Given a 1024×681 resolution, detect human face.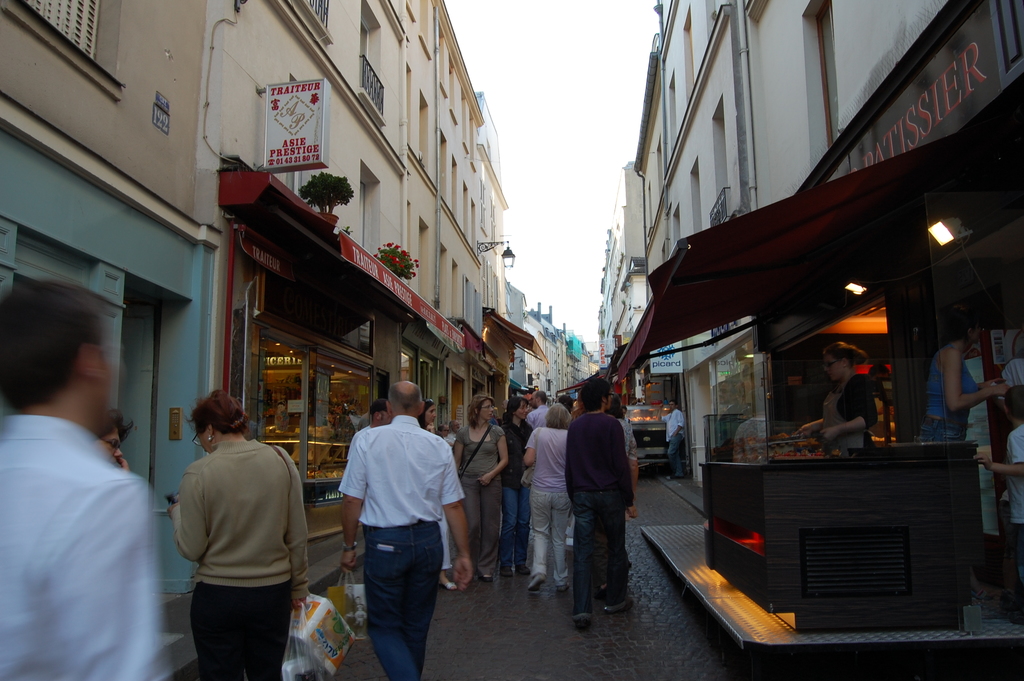
481:400:492:423.
